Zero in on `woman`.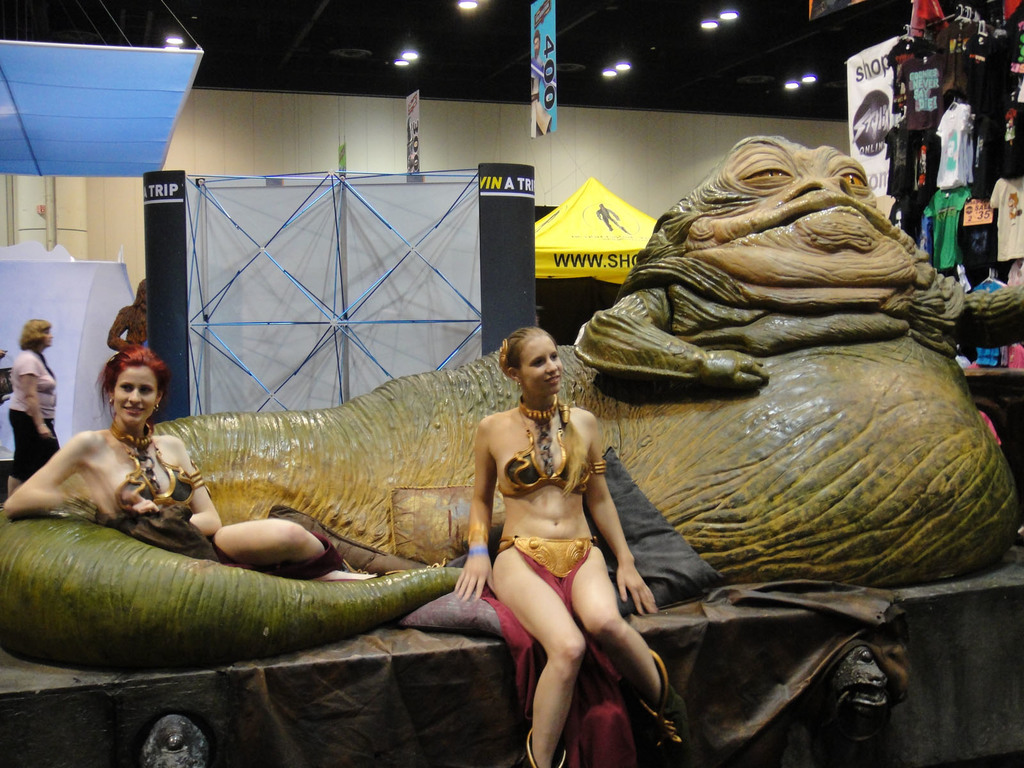
Zeroed in: 109,284,154,352.
